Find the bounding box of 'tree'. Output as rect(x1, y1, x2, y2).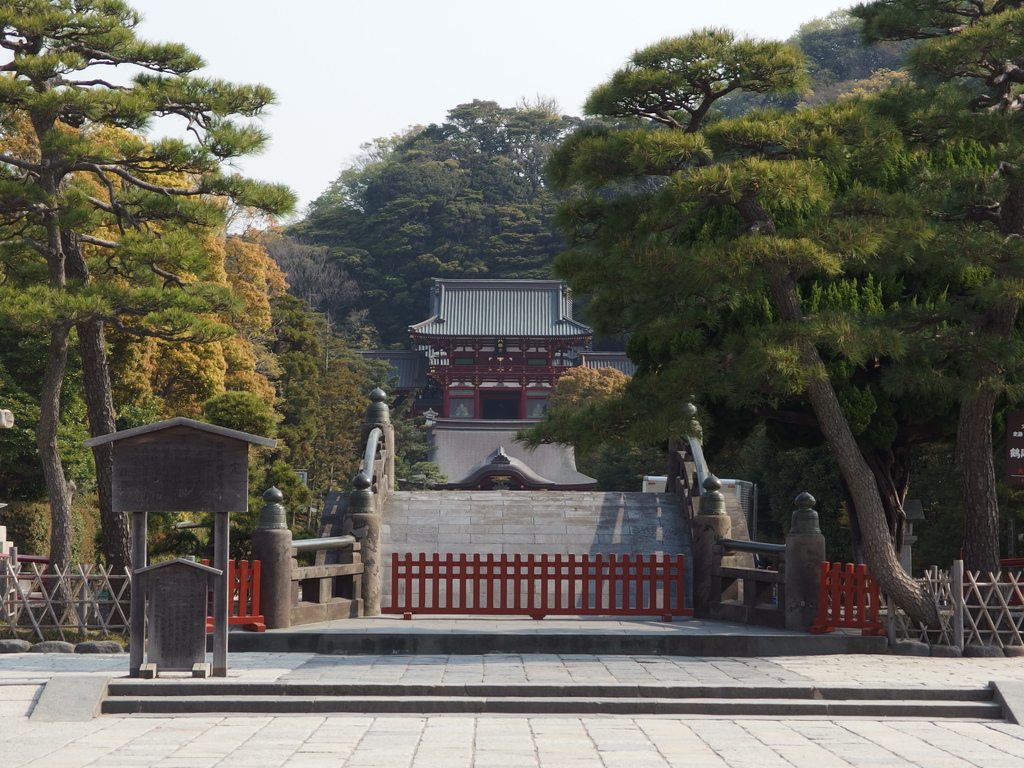
rect(307, 124, 424, 346).
